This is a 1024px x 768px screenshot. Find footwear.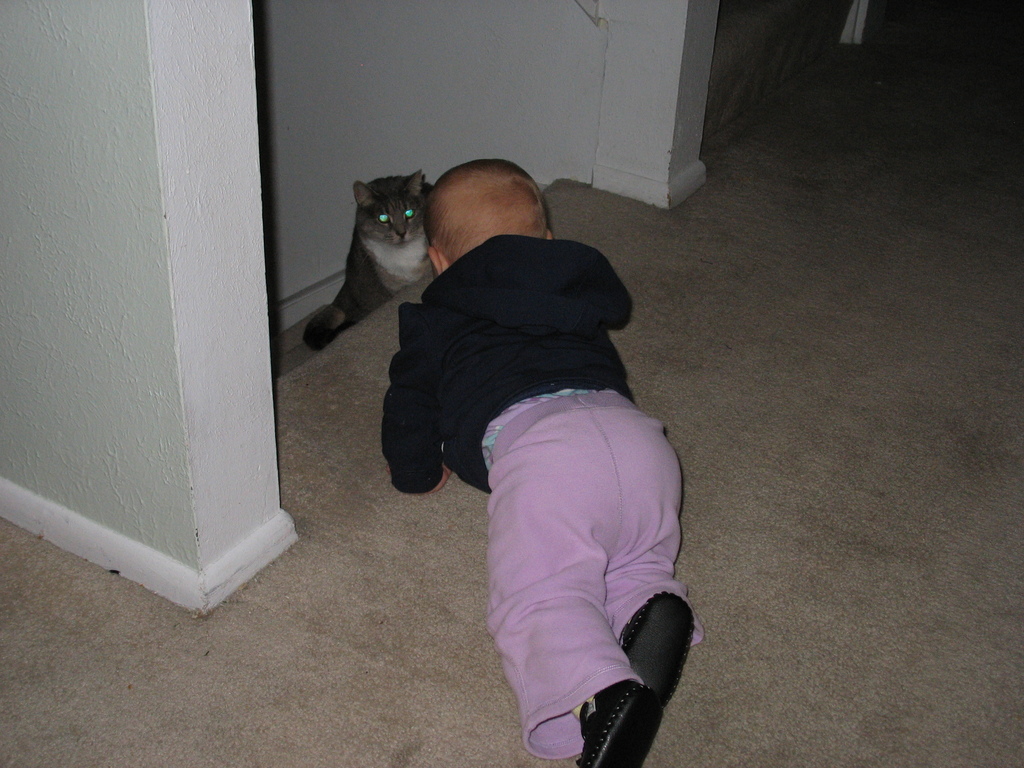
Bounding box: [left=621, top=589, right=692, bottom=709].
